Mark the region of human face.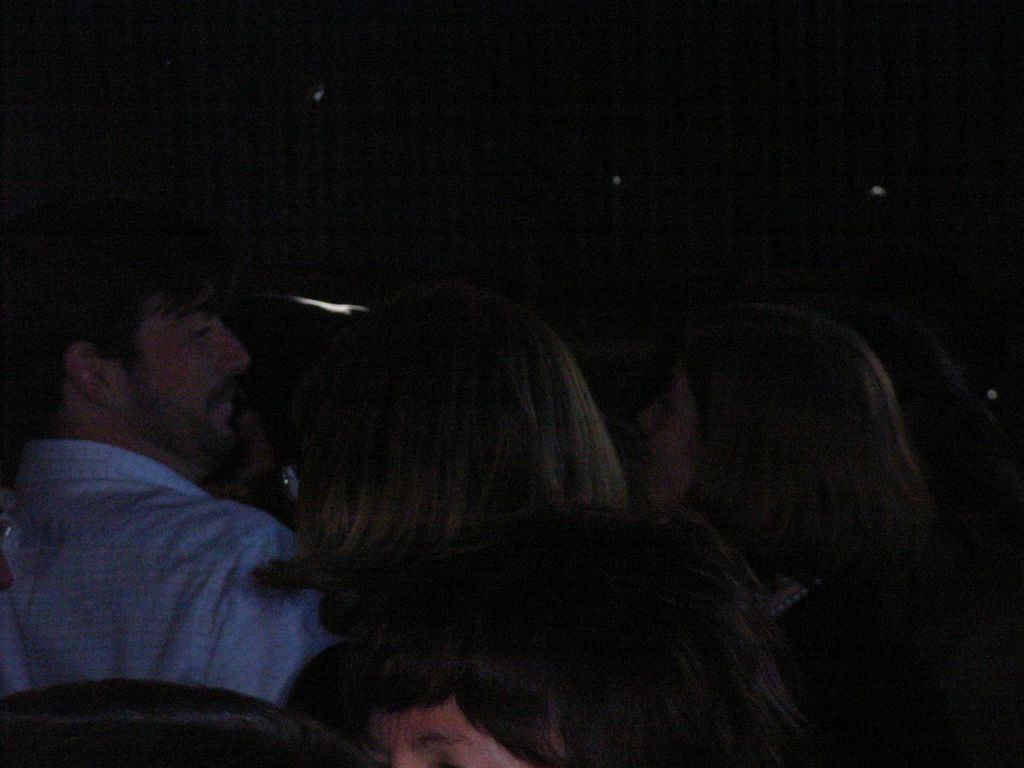
Region: x1=633, y1=352, x2=699, y2=506.
